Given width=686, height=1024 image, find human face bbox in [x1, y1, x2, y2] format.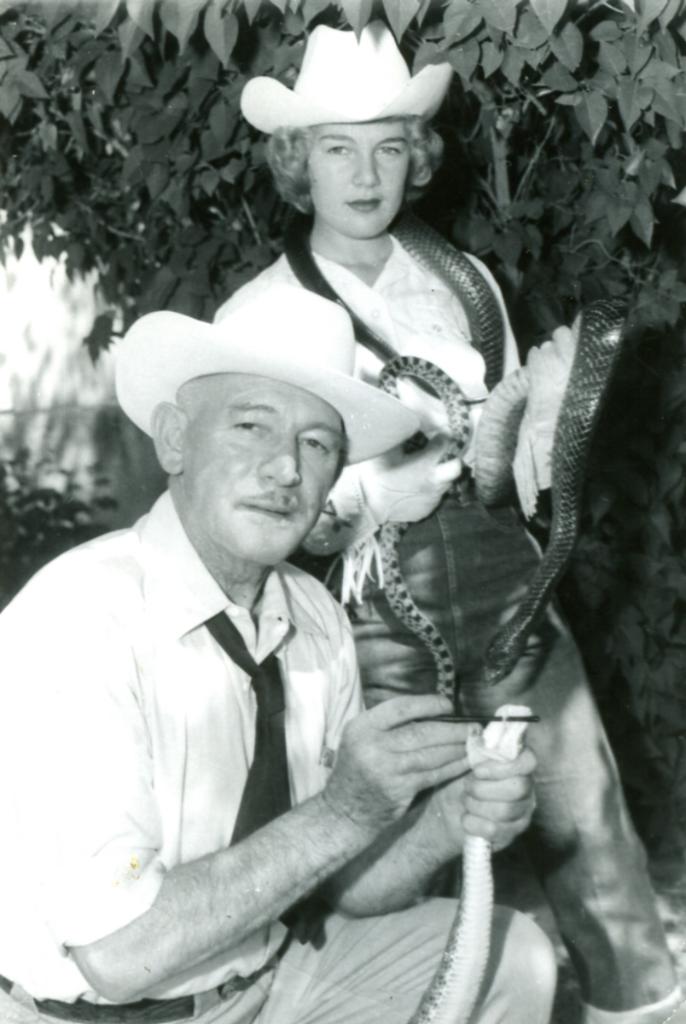
[189, 373, 351, 564].
